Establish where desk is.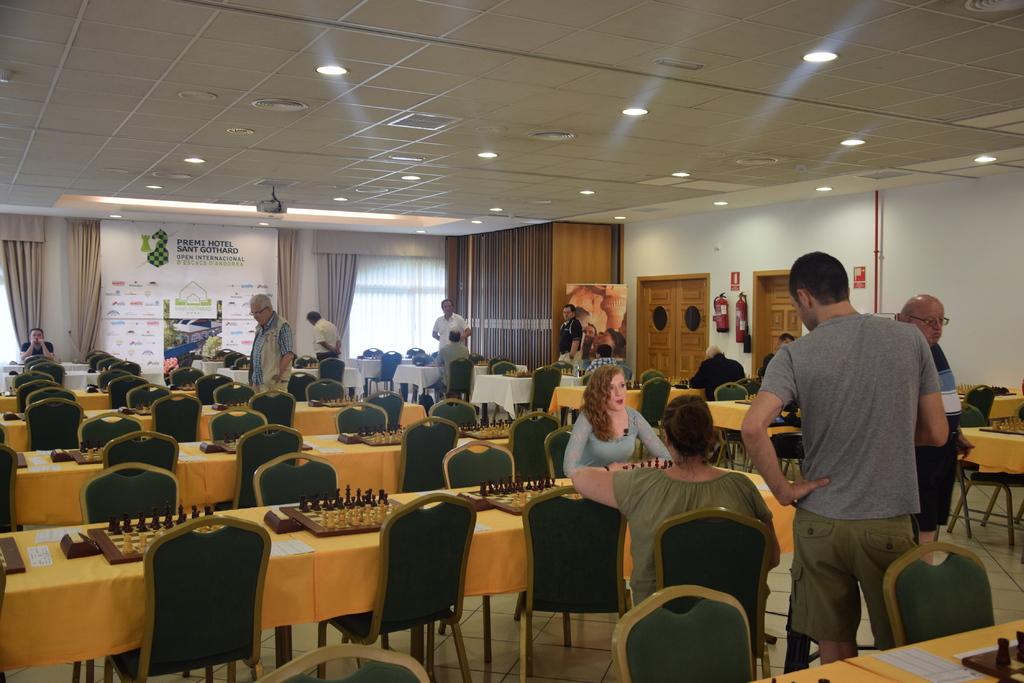
Established at 0:510:312:682.
